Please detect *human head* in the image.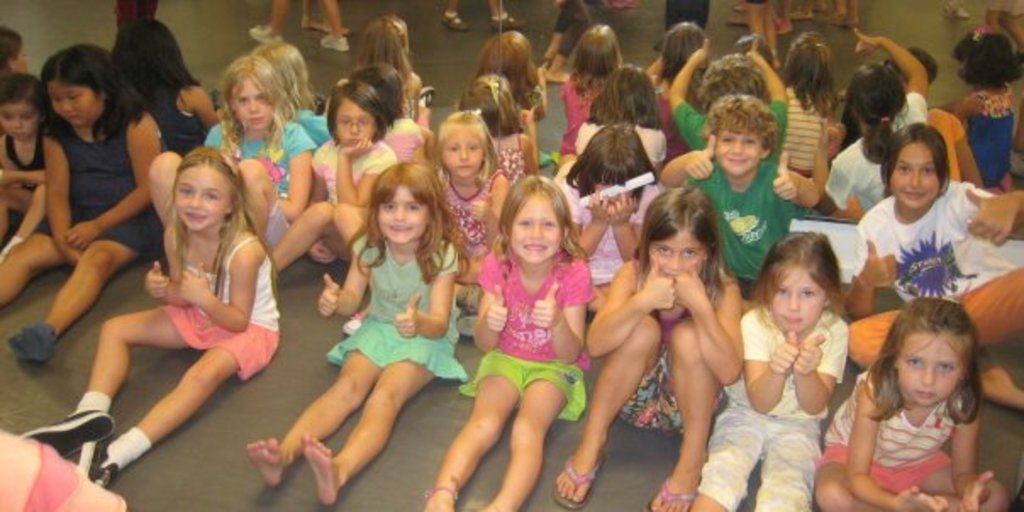
(x1=888, y1=298, x2=973, y2=407).
